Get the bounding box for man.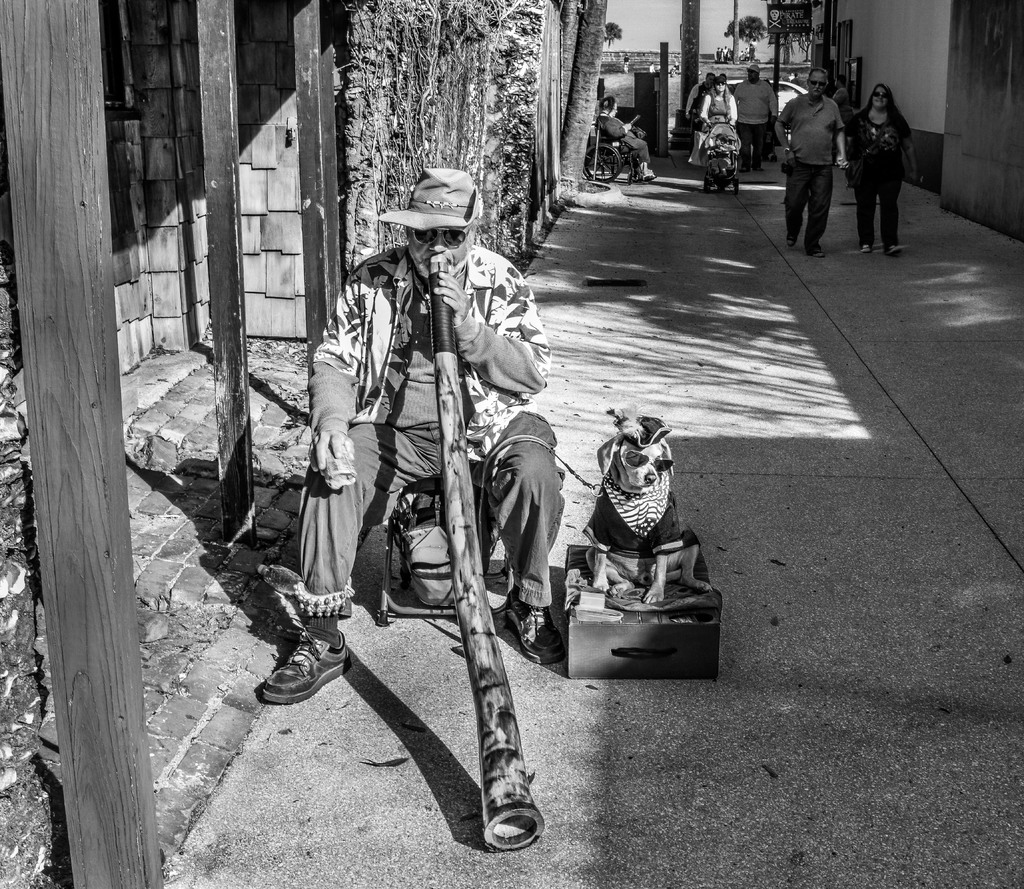
x1=832, y1=74, x2=850, y2=164.
